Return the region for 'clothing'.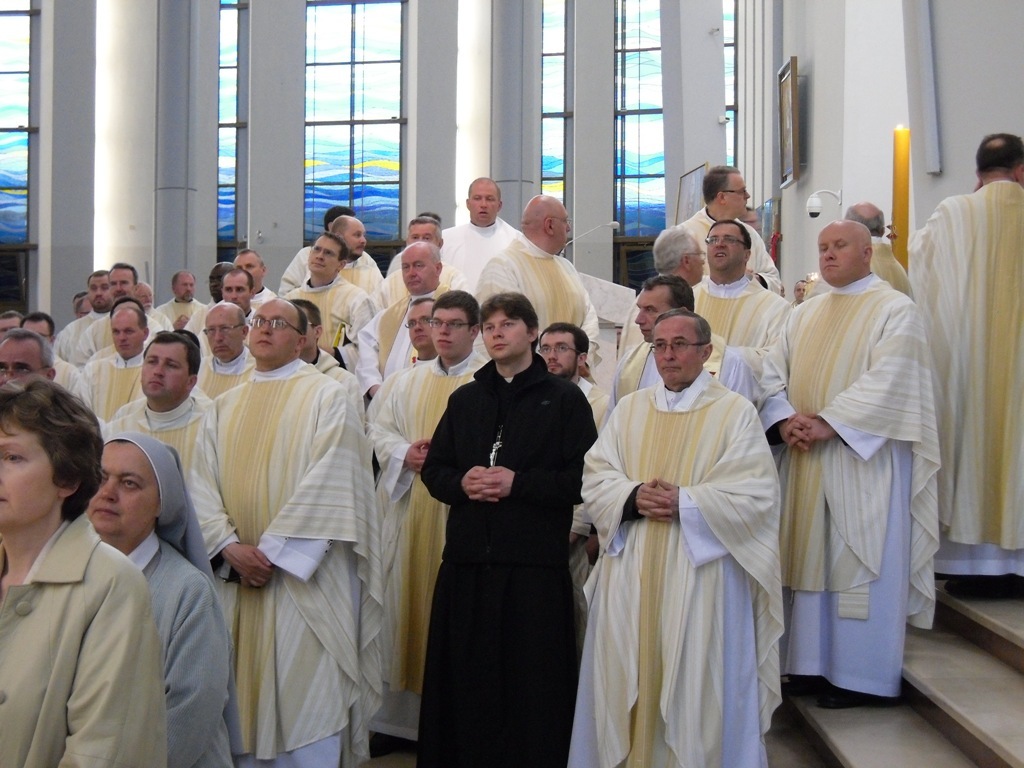
<bbox>186, 356, 385, 765</bbox>.
